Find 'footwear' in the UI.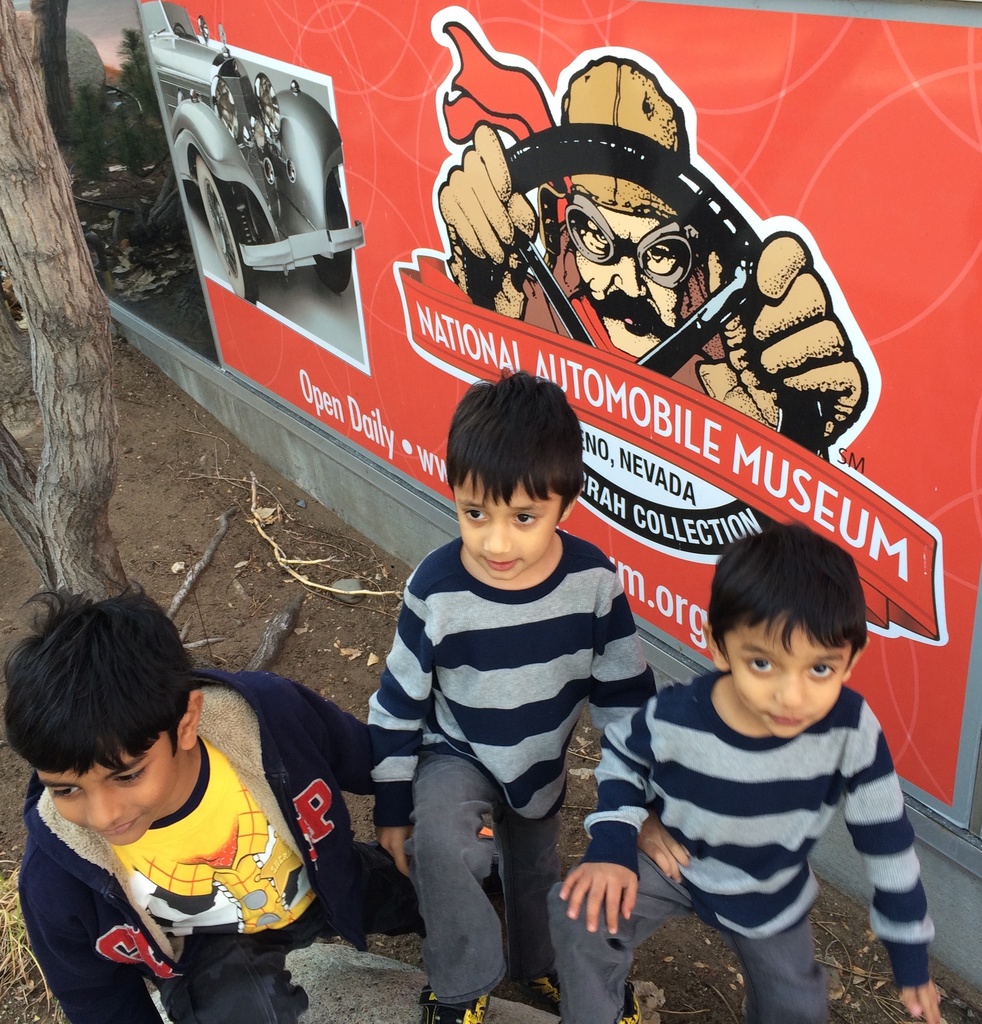
UI element at x1=423 y1=1000 x2=492 y2=1023.
